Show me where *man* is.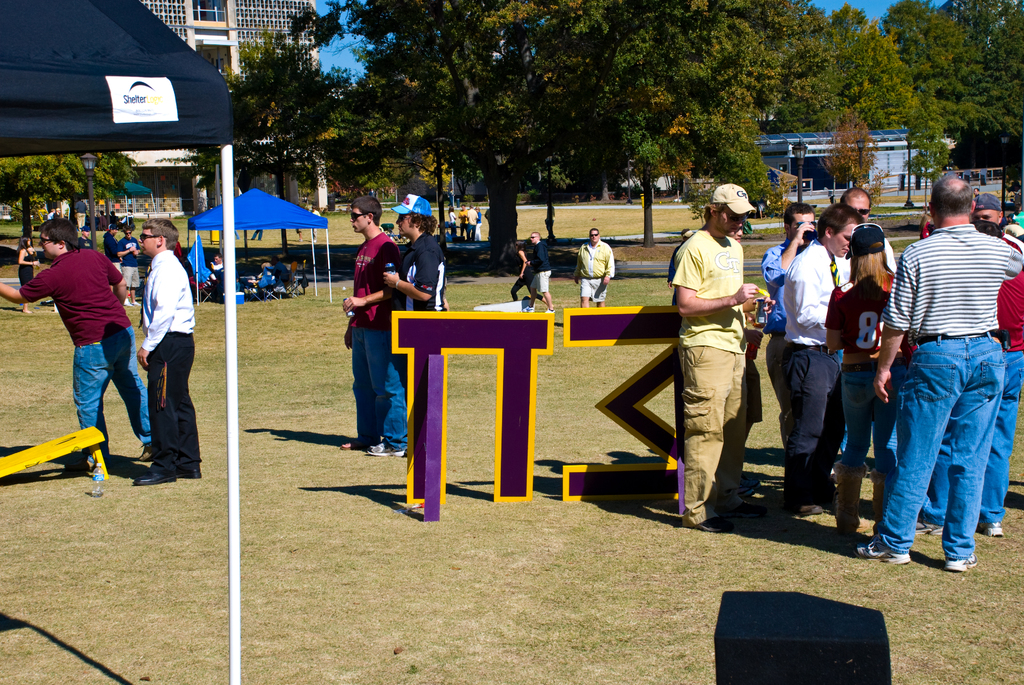
*man* is at select_region(364, 190, 449, 457).
